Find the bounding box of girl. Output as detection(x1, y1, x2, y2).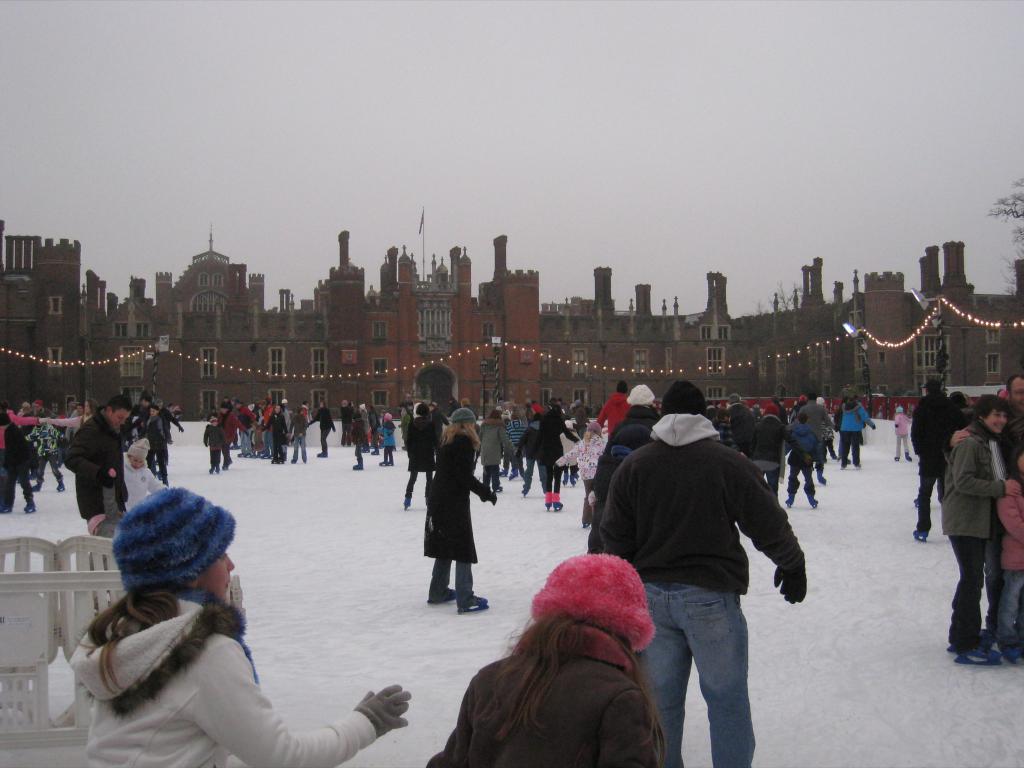
detection(419, 404, 494, 620).
